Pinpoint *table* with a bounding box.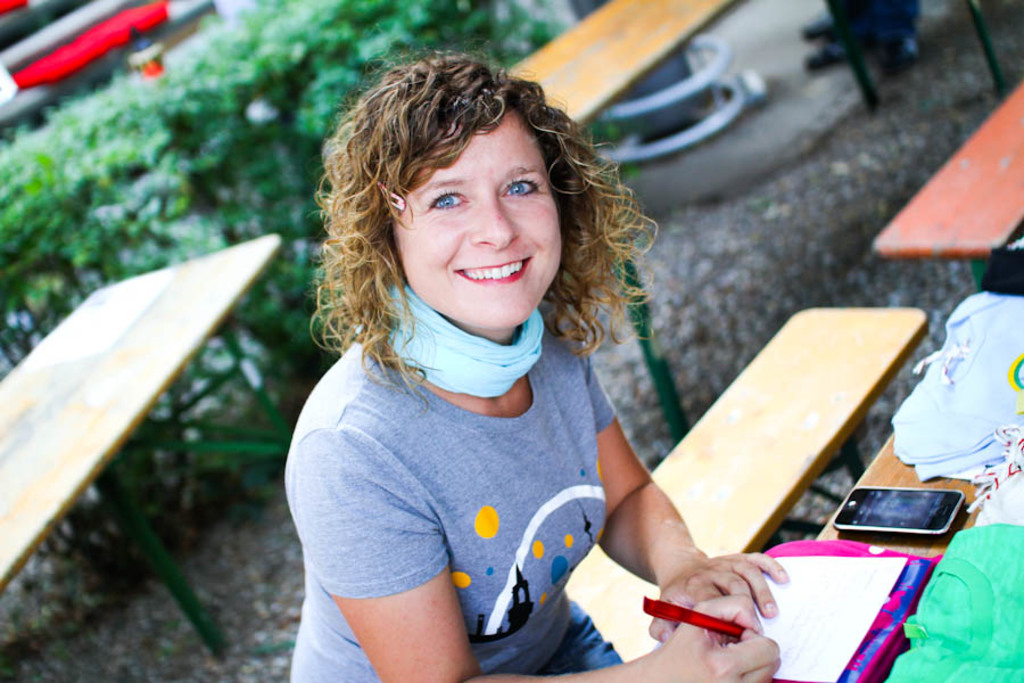
crop(0, 240, 283, 682).
